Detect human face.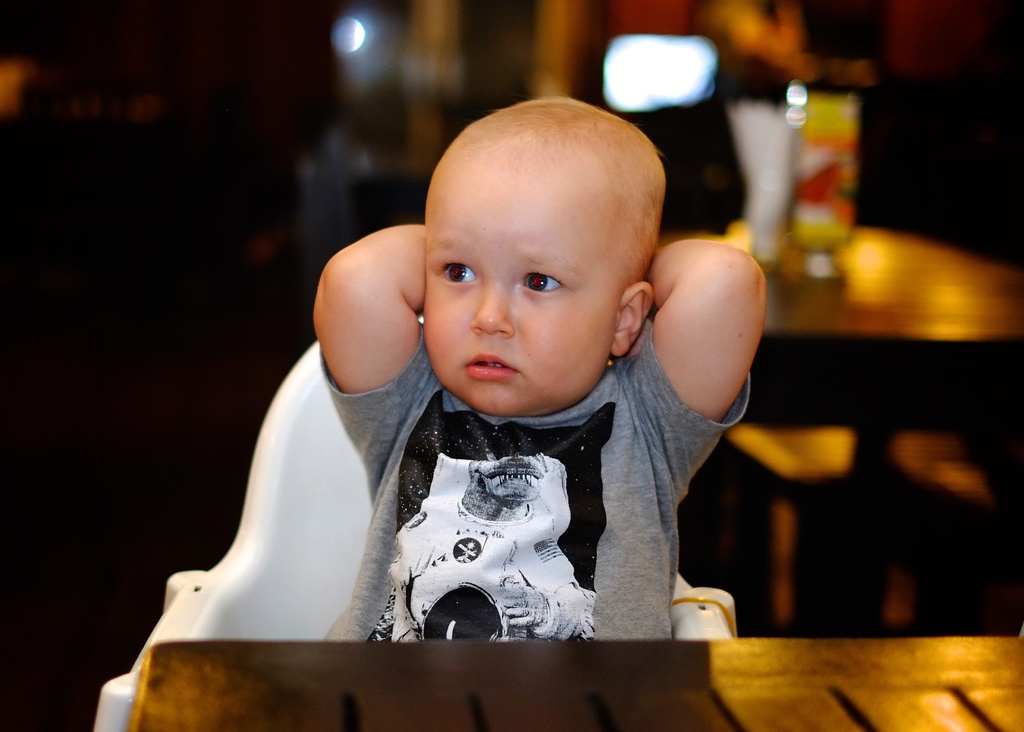
Detected at (x1=421, y1=167, x2=628, y2=416).
